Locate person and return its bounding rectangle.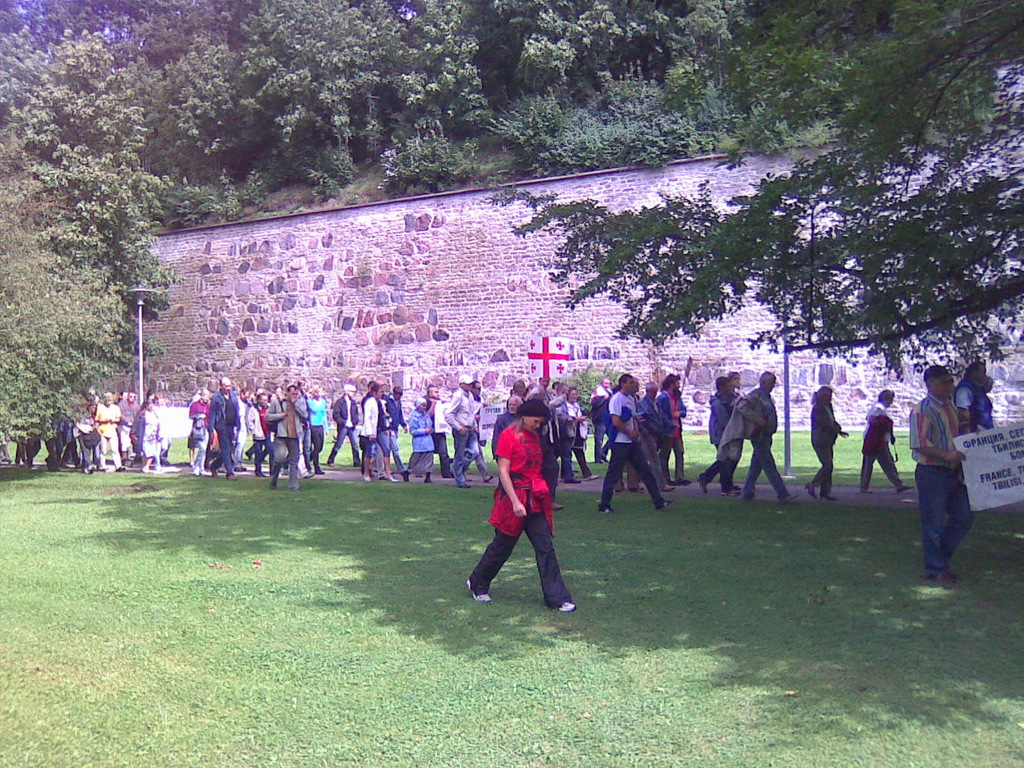
select_region(739, 367, 797, 502).
